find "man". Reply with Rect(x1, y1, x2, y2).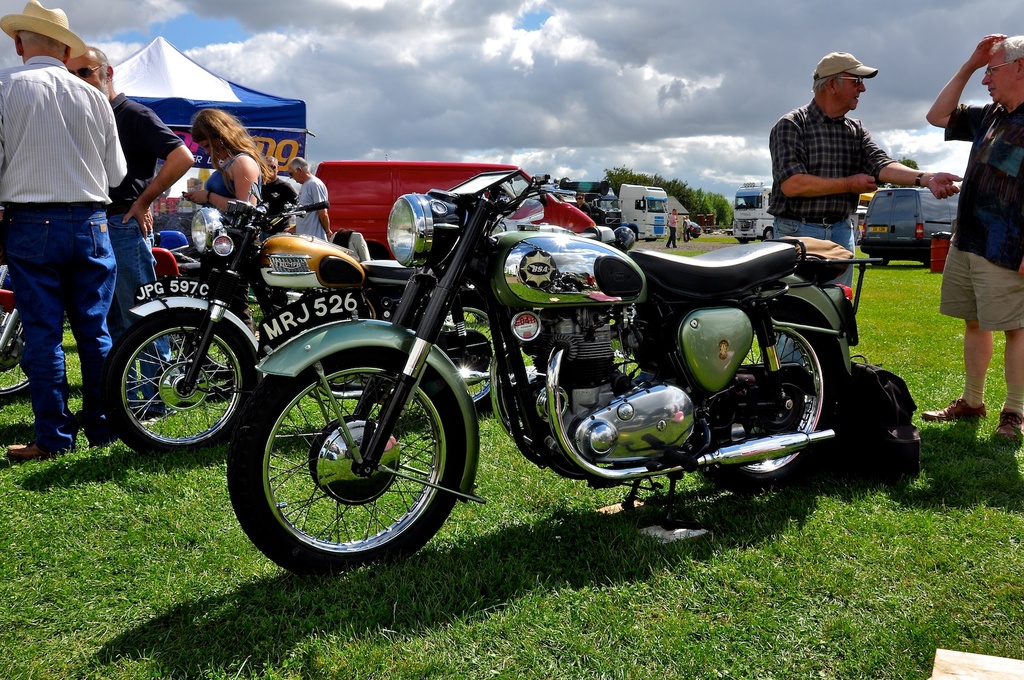
Rect(762, 49, 963, 366).
